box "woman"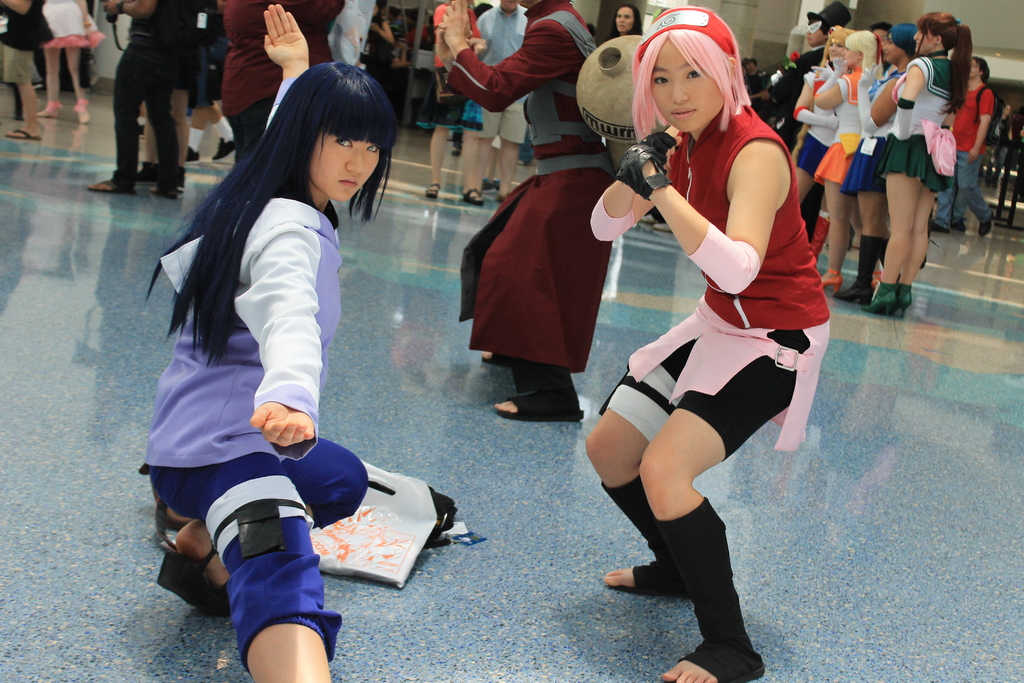
pyautogui.locateOnScreen(797, 23, 840, 220)
